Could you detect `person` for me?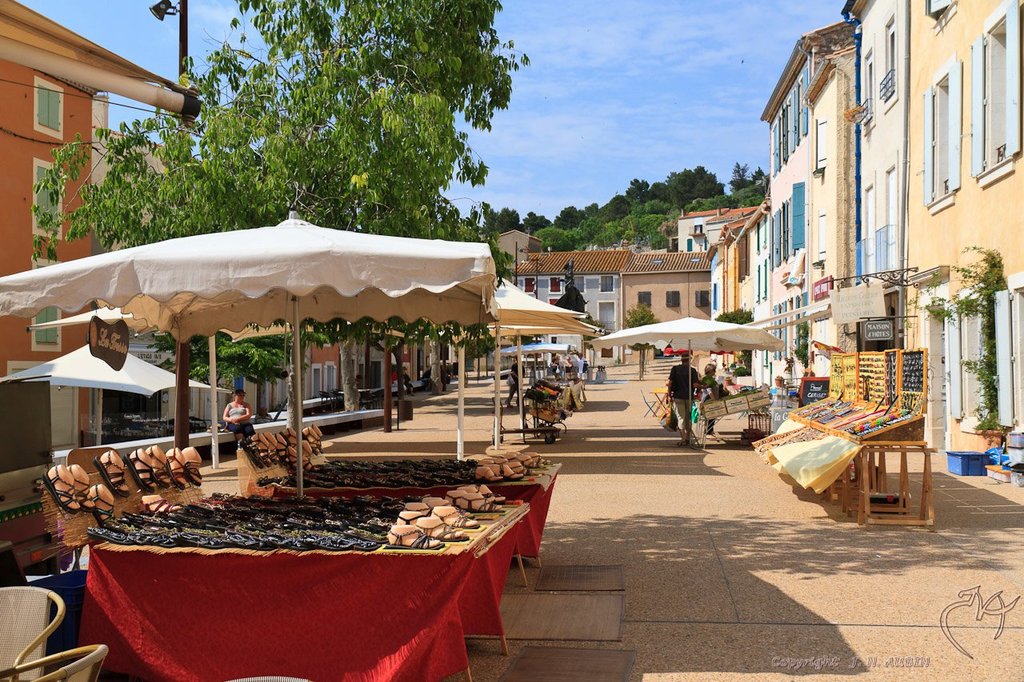
Detection result: region(563, 355, 574, 381).
